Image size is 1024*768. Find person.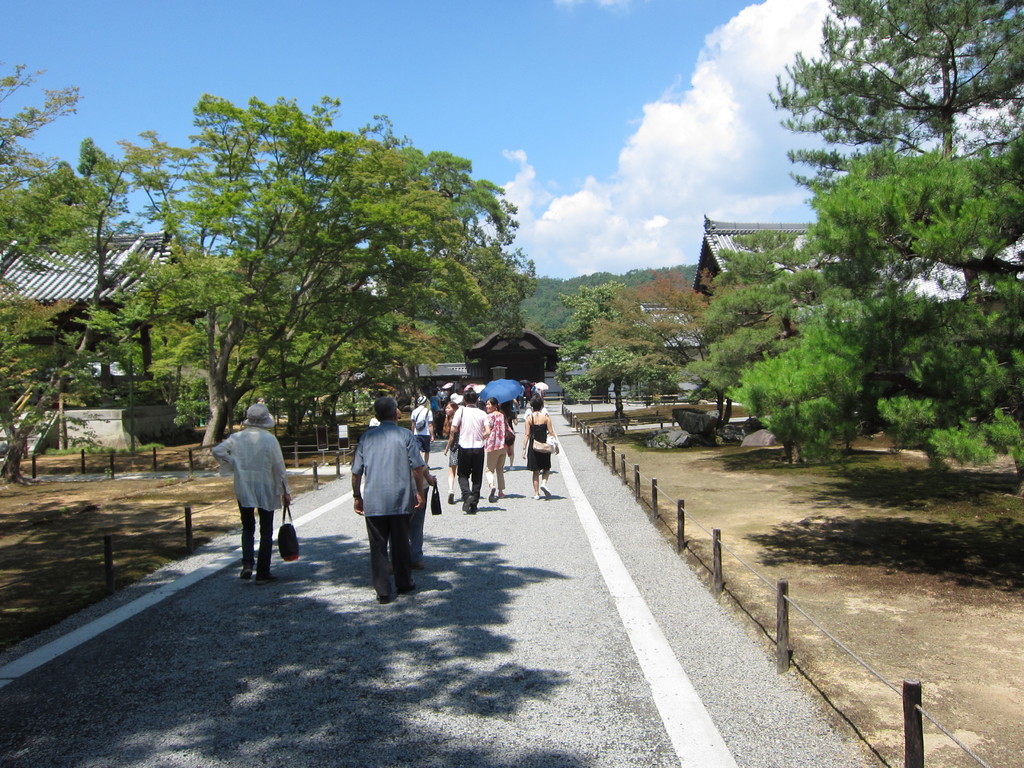
[411, 390, 435, 468].
